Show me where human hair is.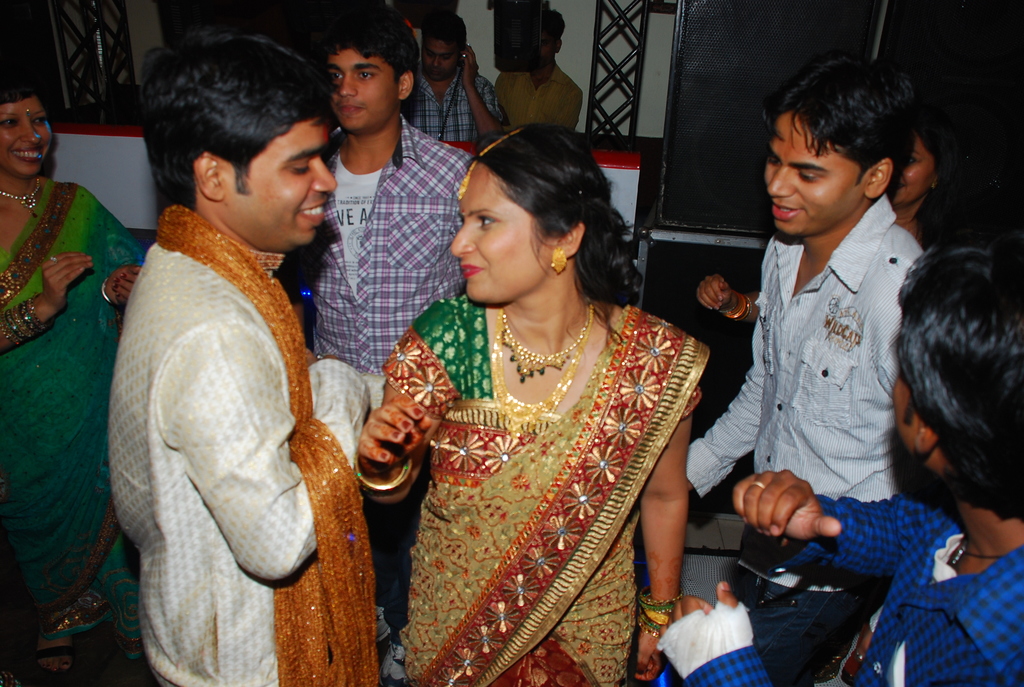
human hair is at select_region(306, 11, 430, 127).
